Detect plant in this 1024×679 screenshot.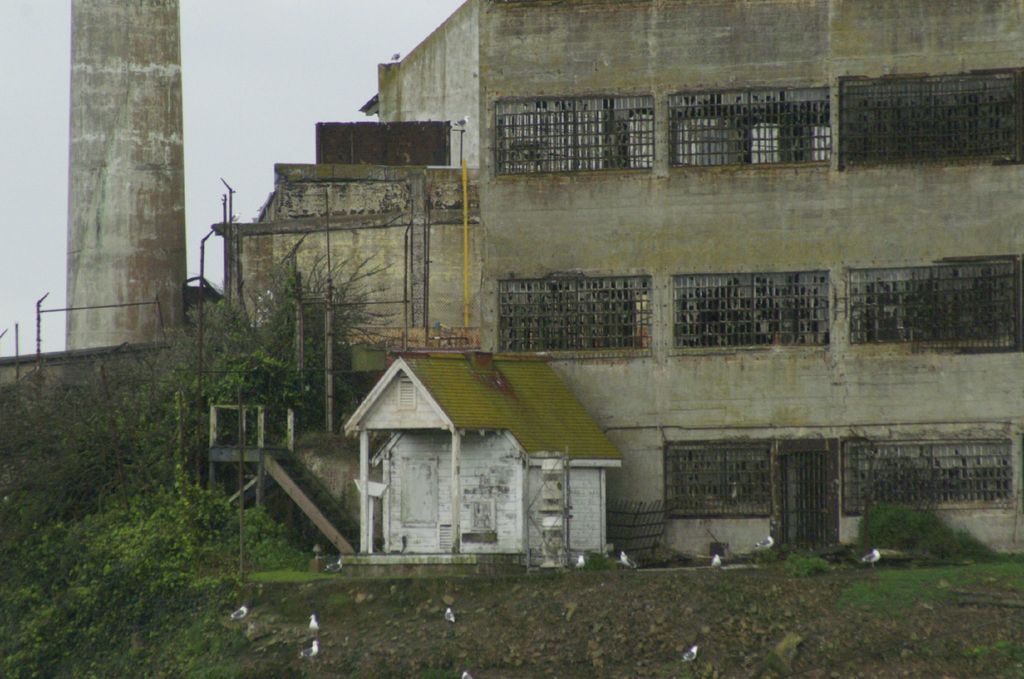
Detection: bbox=[585, 548, 616, 572].
